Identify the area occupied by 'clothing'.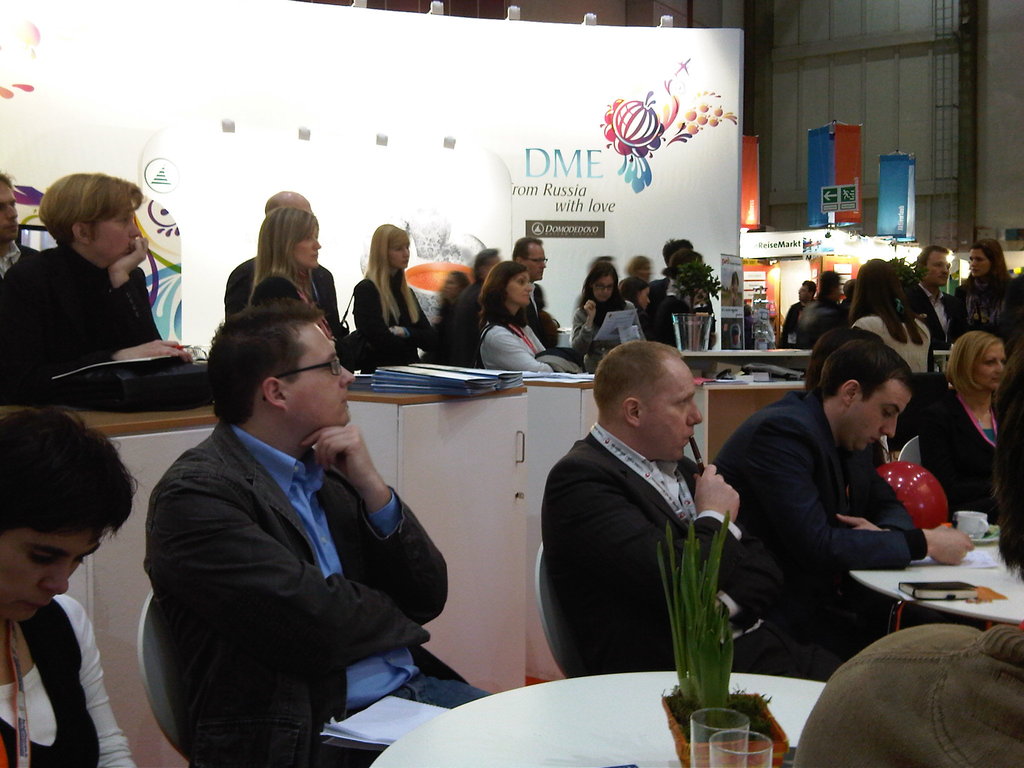
Area: bbox=(715, 390, 925, 657).
